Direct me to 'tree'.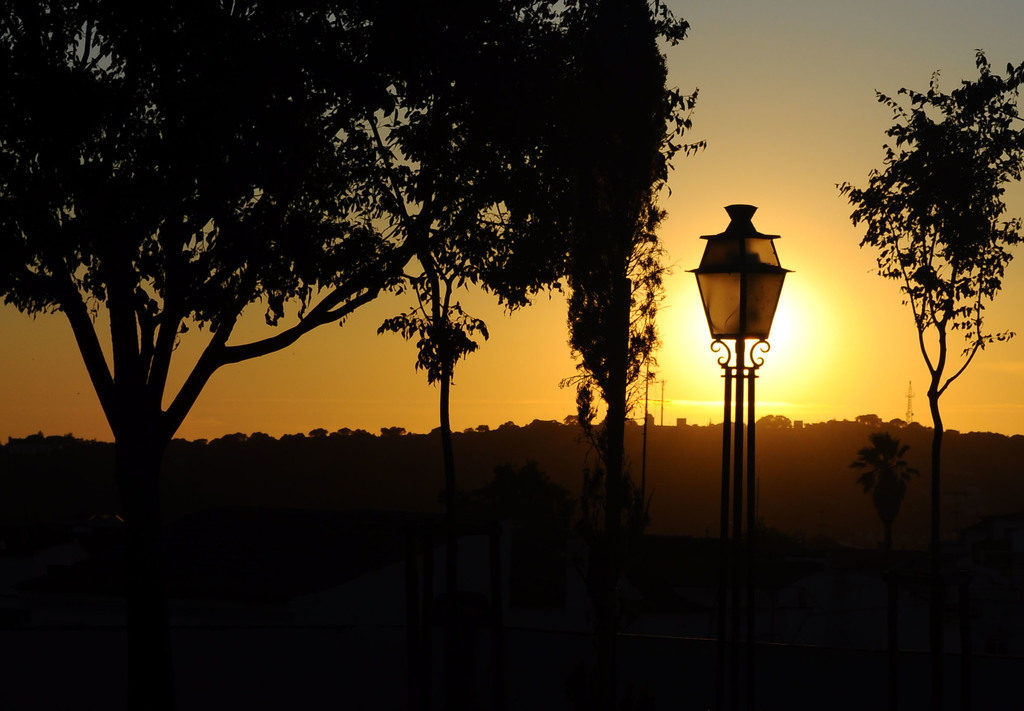
Direction: 376, 0, 666, 516.
